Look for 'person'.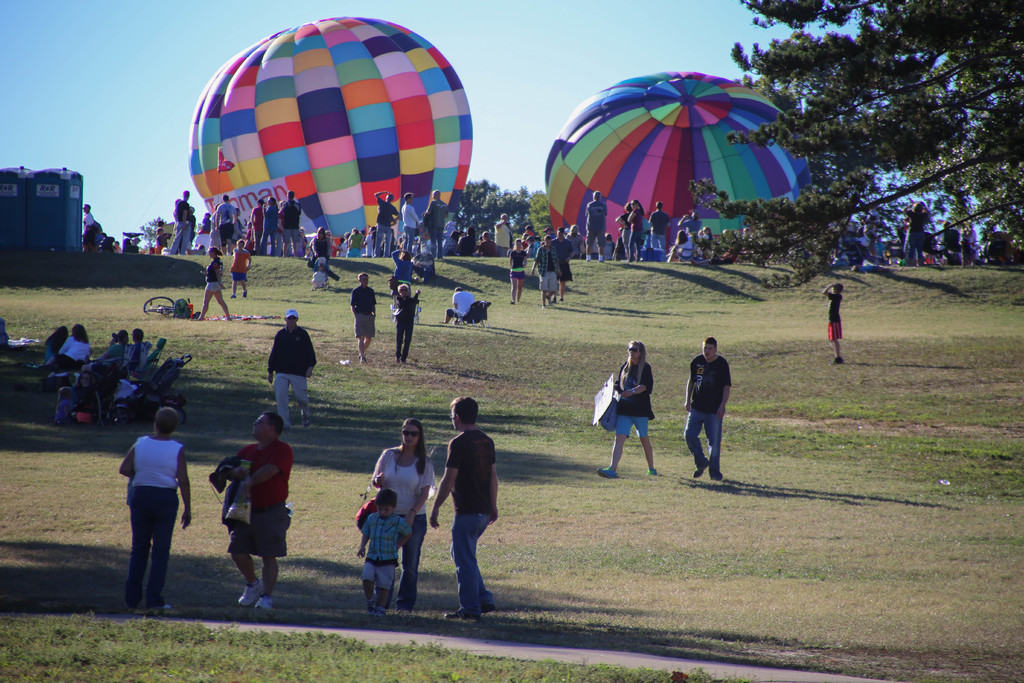
Found: region(280, 190, 301, 257).
